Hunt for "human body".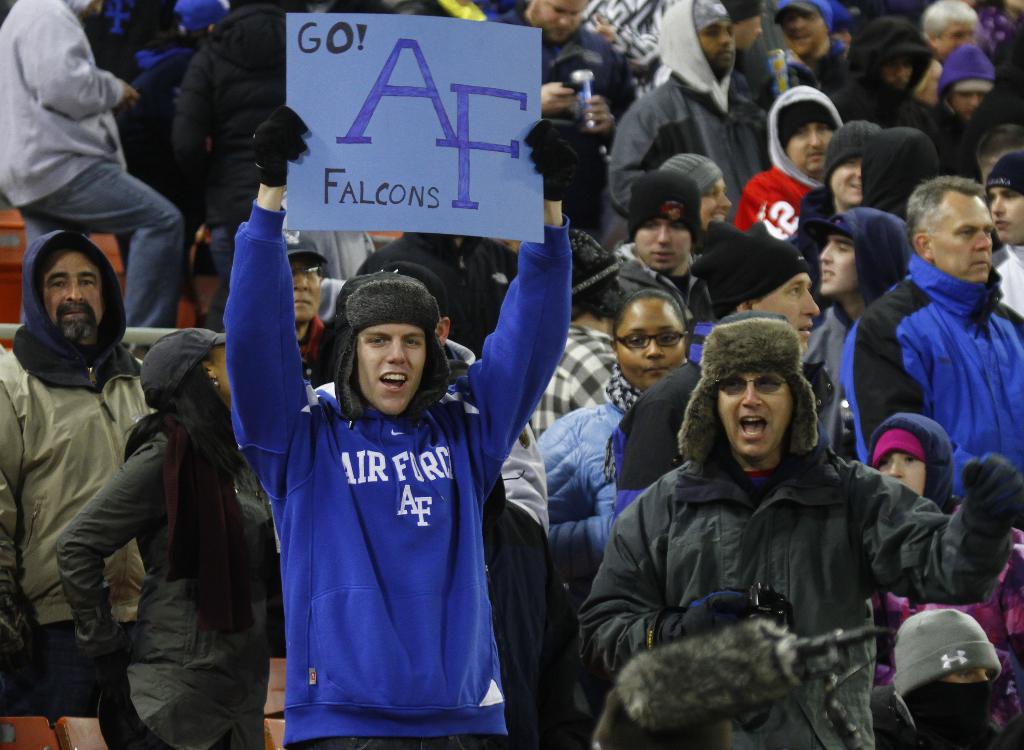
Hunted down at x1=572 y1=446 x2=1023 y2=749.
